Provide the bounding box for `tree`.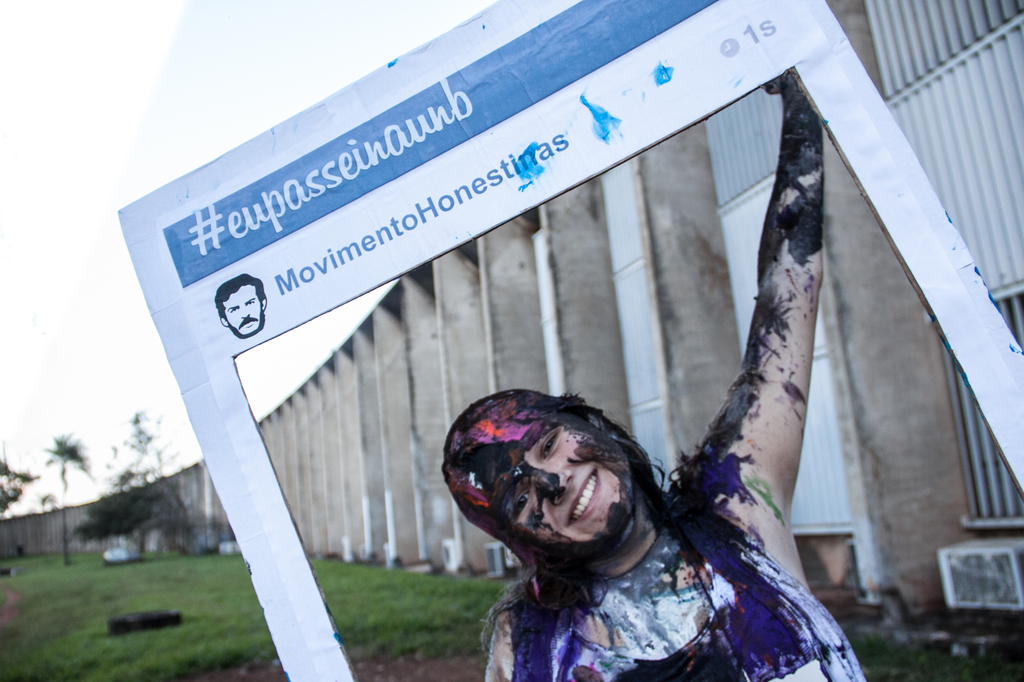
x1=63 y1=406 x2=206 y2=561.
